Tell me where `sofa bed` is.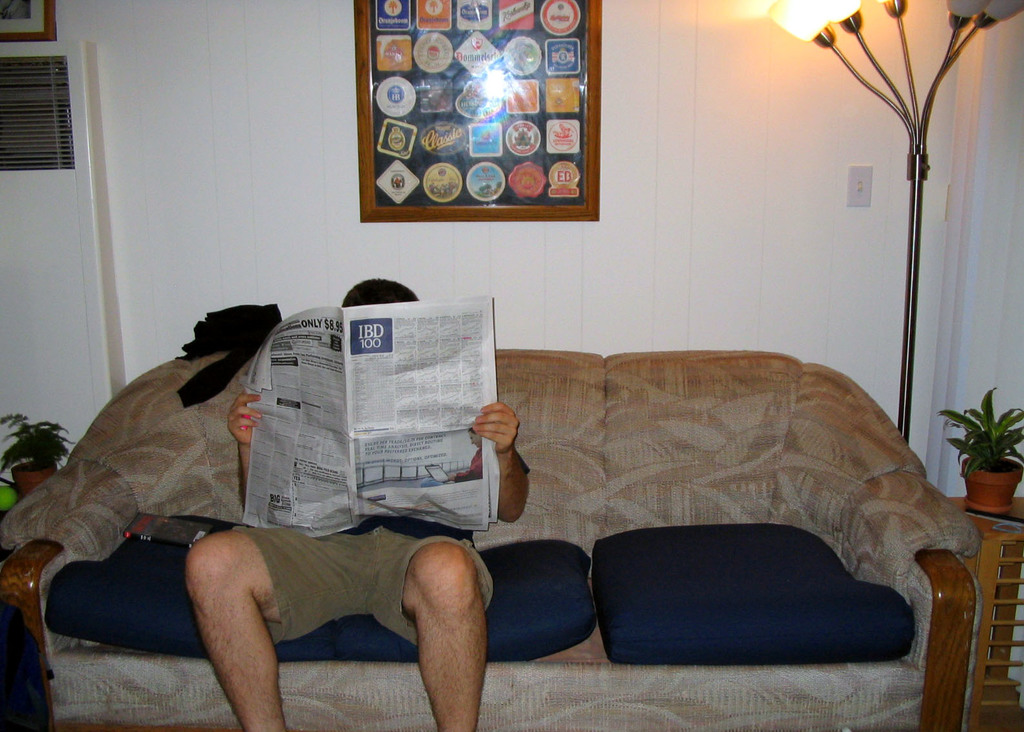
`sofa bed` is at bbox(0, 345, 978, 731).
